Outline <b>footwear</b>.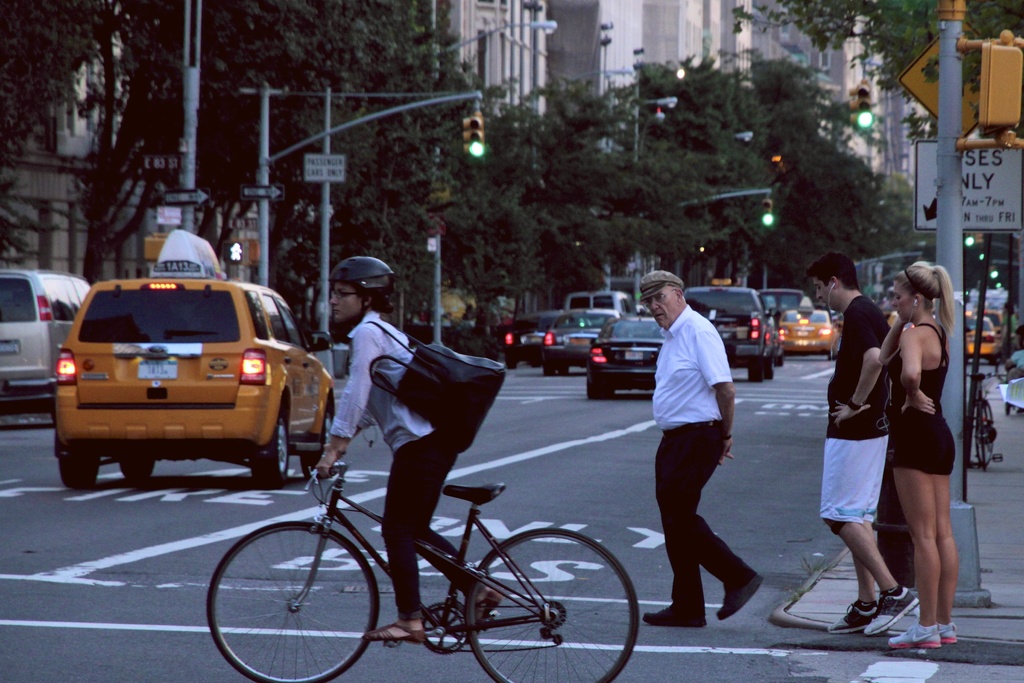
Outline: box(715, 573, 762, 621).
